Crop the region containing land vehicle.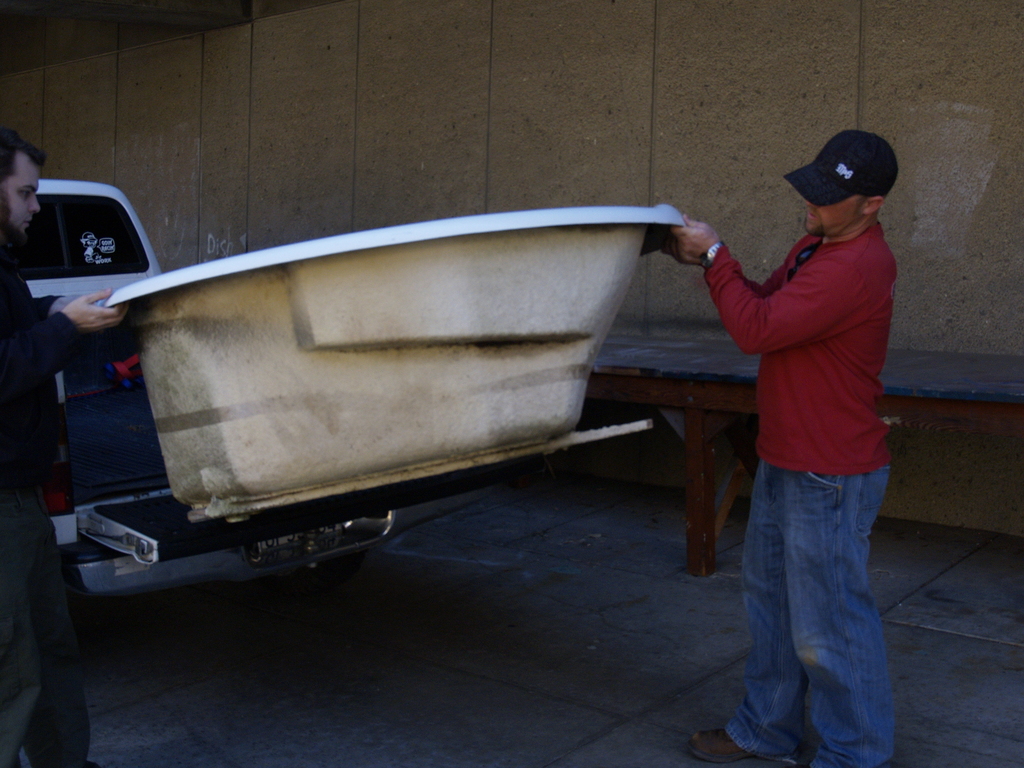
Crop region: left=13, top=184, right=157, bottom=470.
